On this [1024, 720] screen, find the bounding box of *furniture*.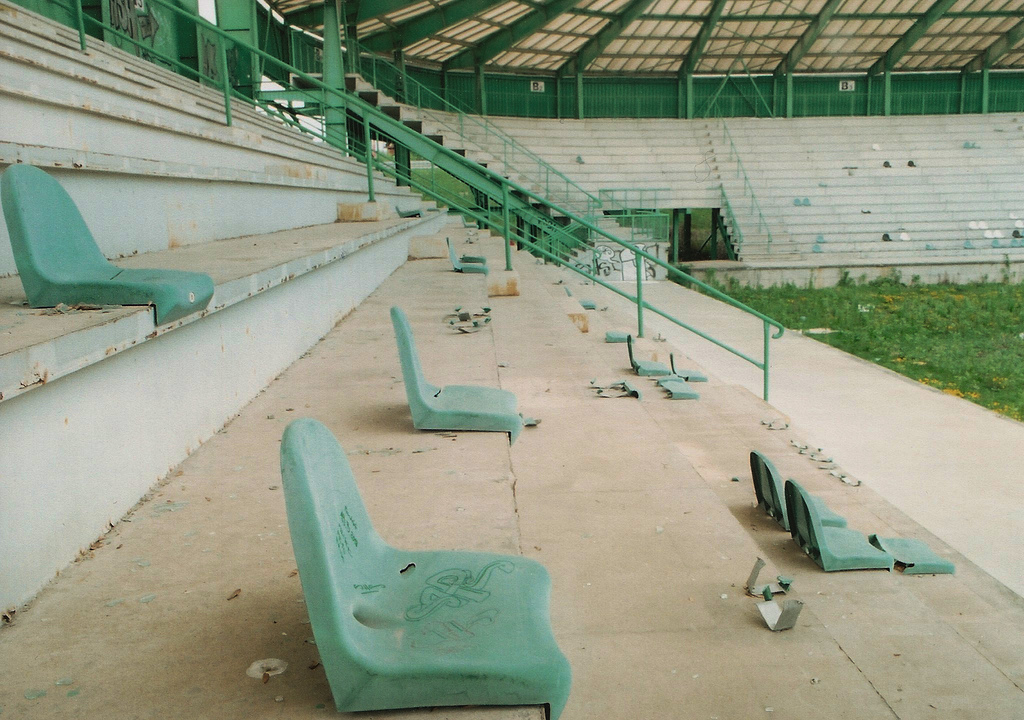
Bounding box: l=783, t=479, r=899, b=574.
